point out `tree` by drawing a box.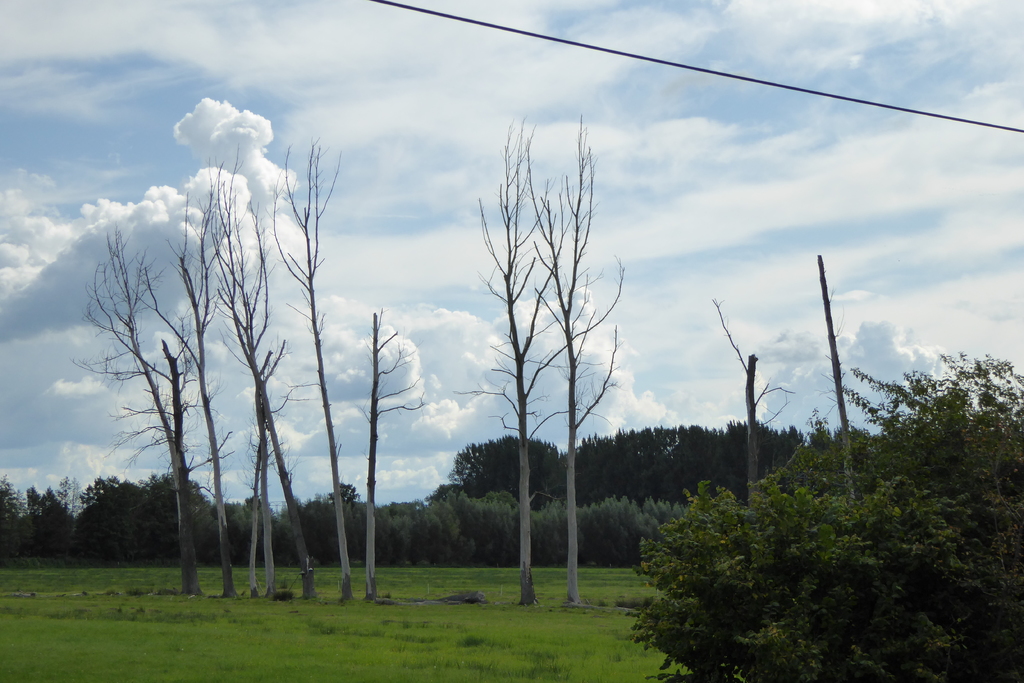
x1=812 y1=252 x2=858 y2=509.
